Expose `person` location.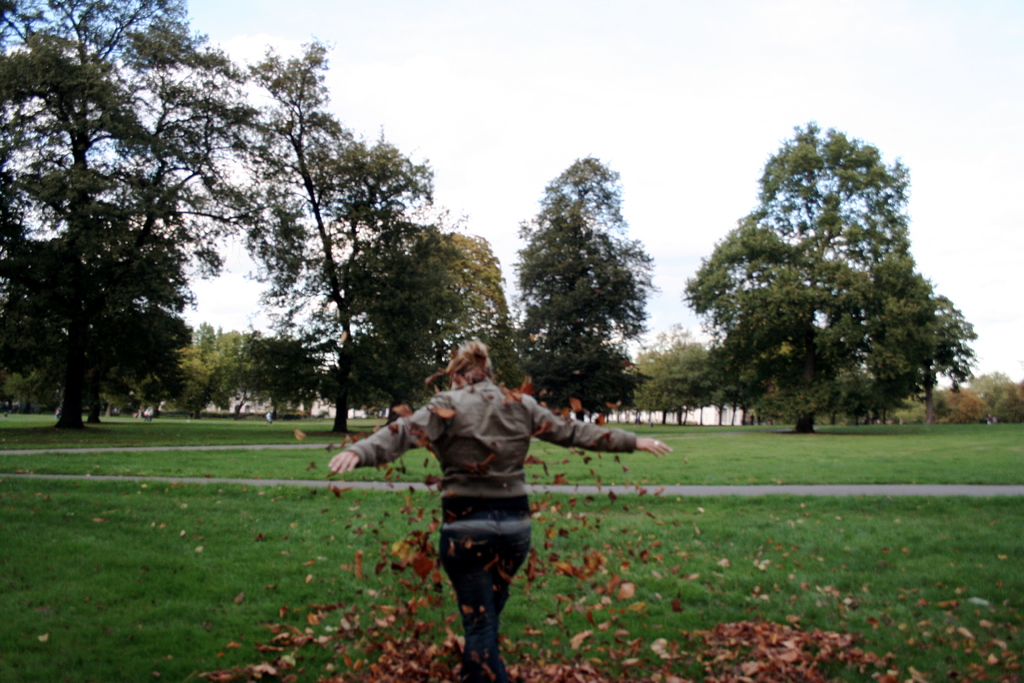
Exposed at left=325, top=335, right=675, bottom=682.
